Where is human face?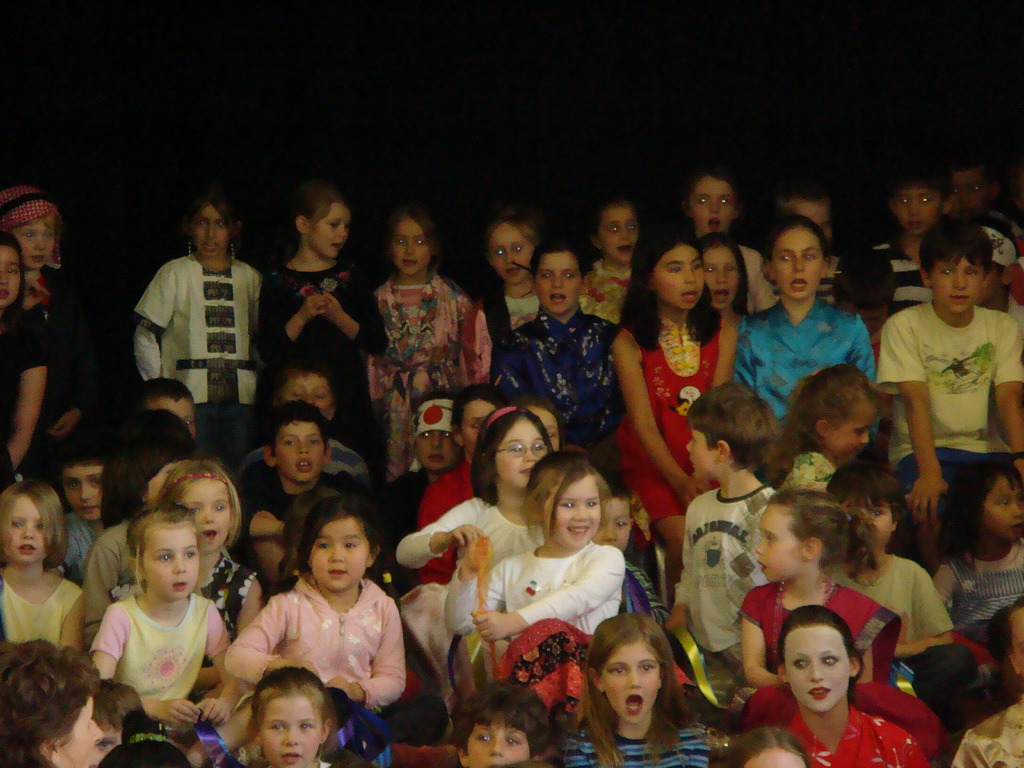
[left=892, top=182, right=933, bottom=239].
